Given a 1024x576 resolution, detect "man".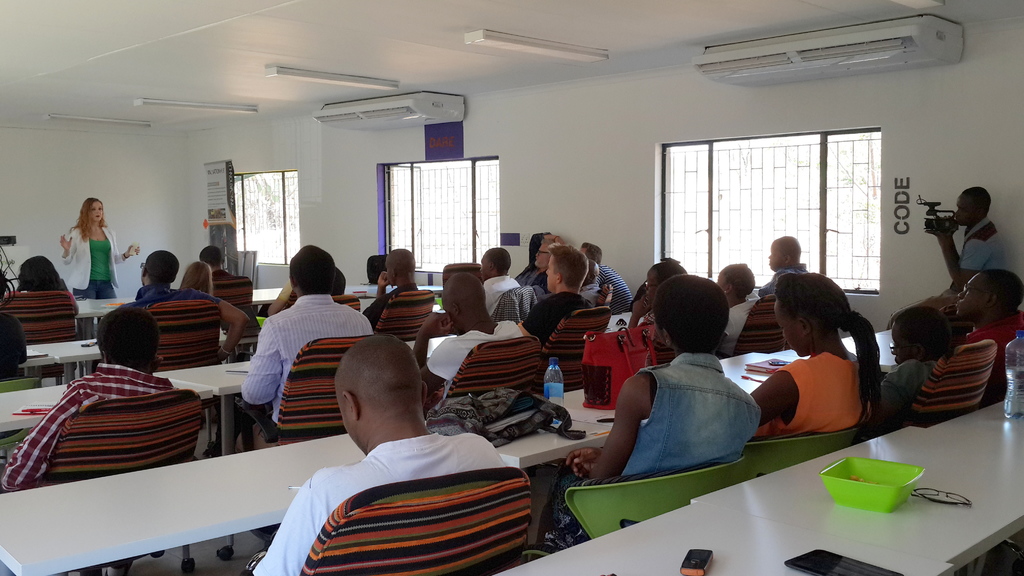
box=[410, 271, 534, 398].
